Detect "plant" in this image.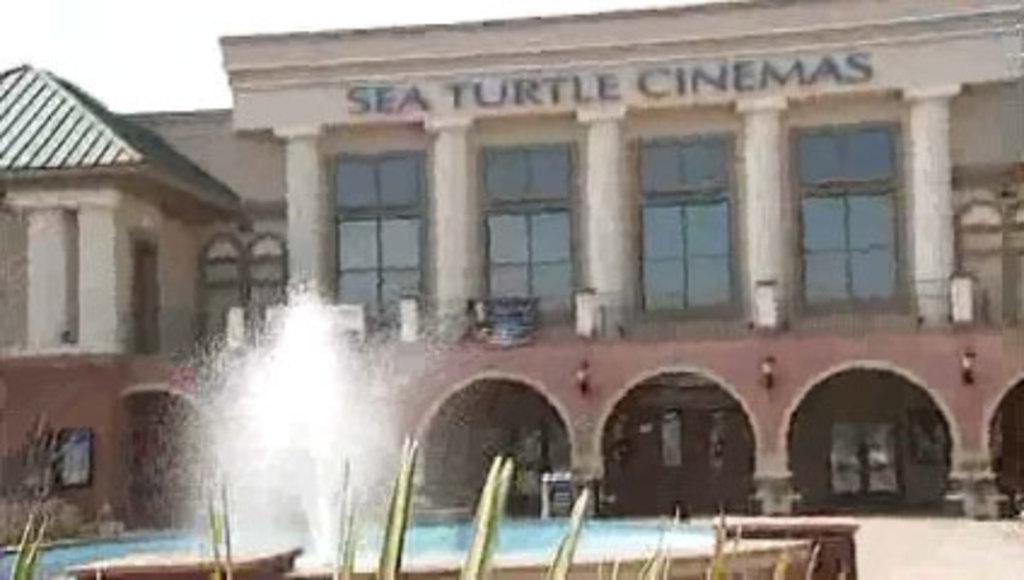
Detection: {"x1": 5, "y1": 503, "x2": 51, "y2": 578}.
